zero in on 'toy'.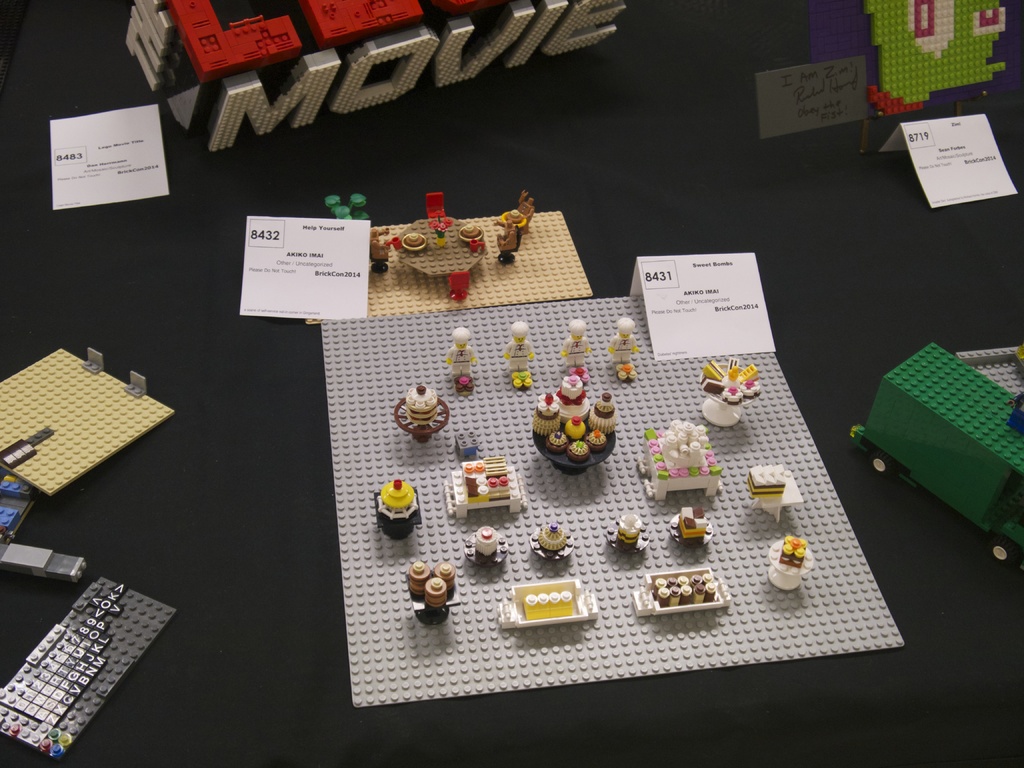
Zeroed in: bbox=(639, 419, 724, 499).
